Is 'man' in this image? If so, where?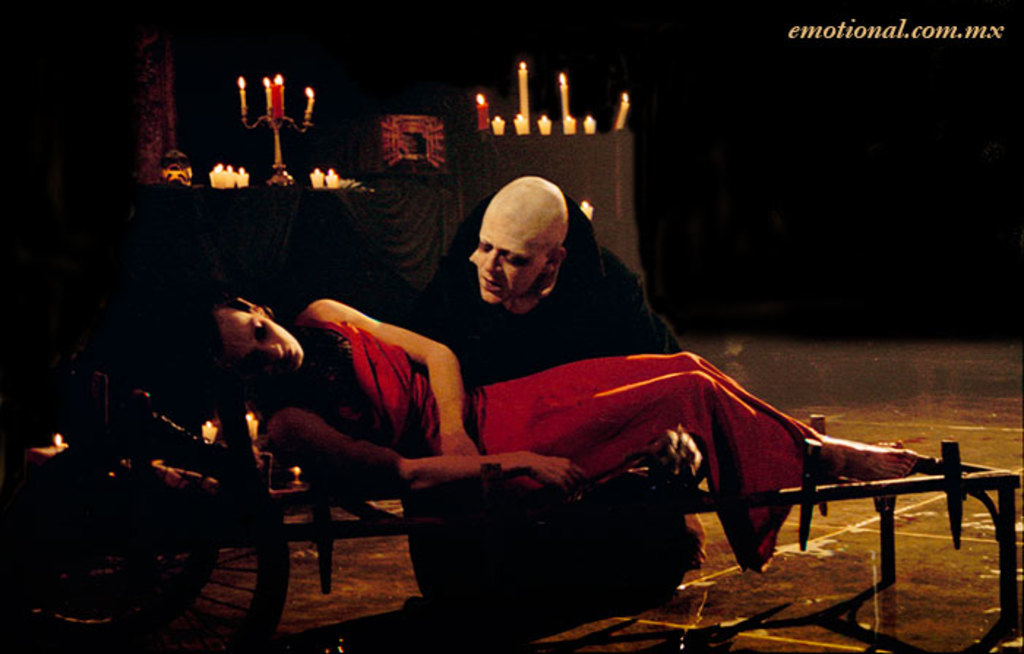
Yes, at (x1=396, y1=176, x2=707, y2=647).
